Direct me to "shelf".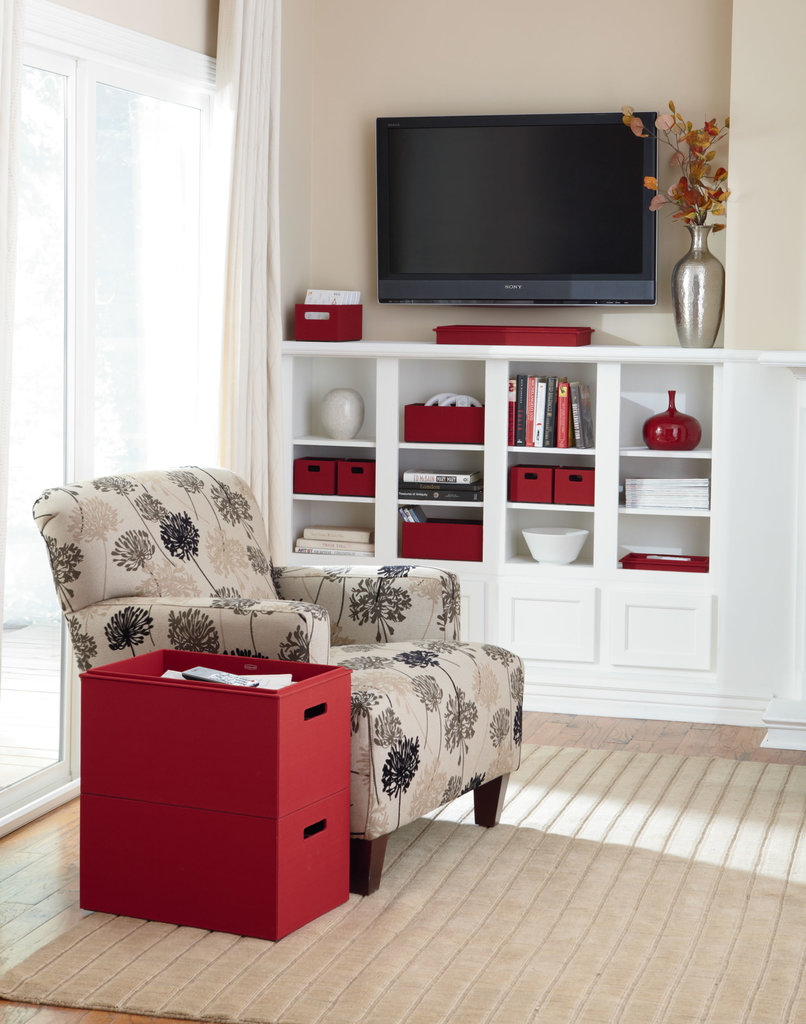
Direction: bbox=(400, 360, 486, 451).
